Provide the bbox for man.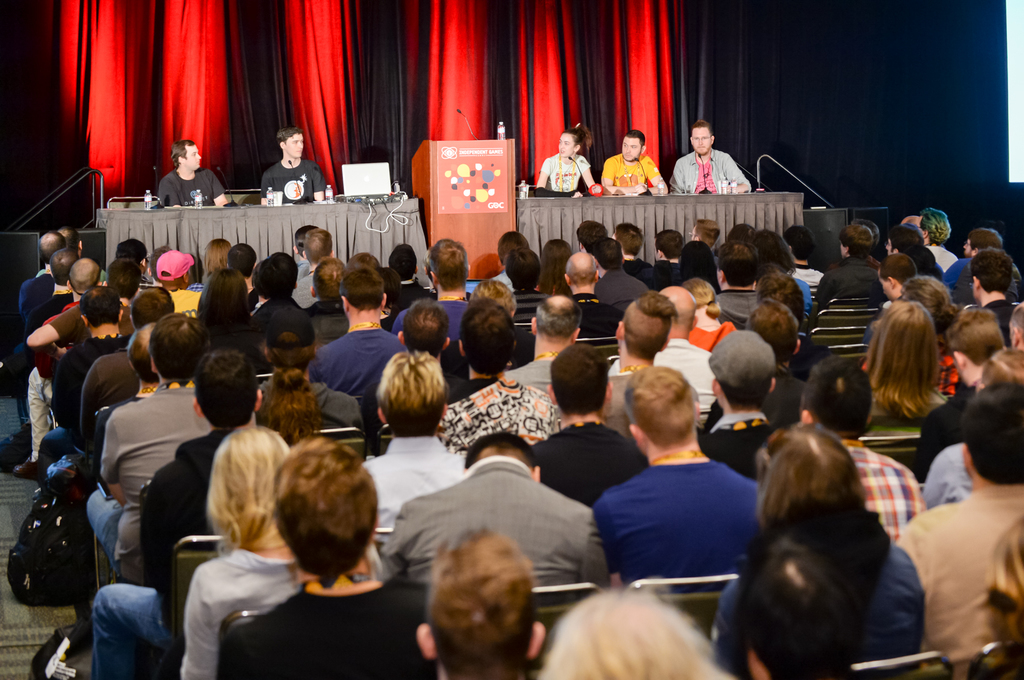
region(302, 251, 419, 409).
